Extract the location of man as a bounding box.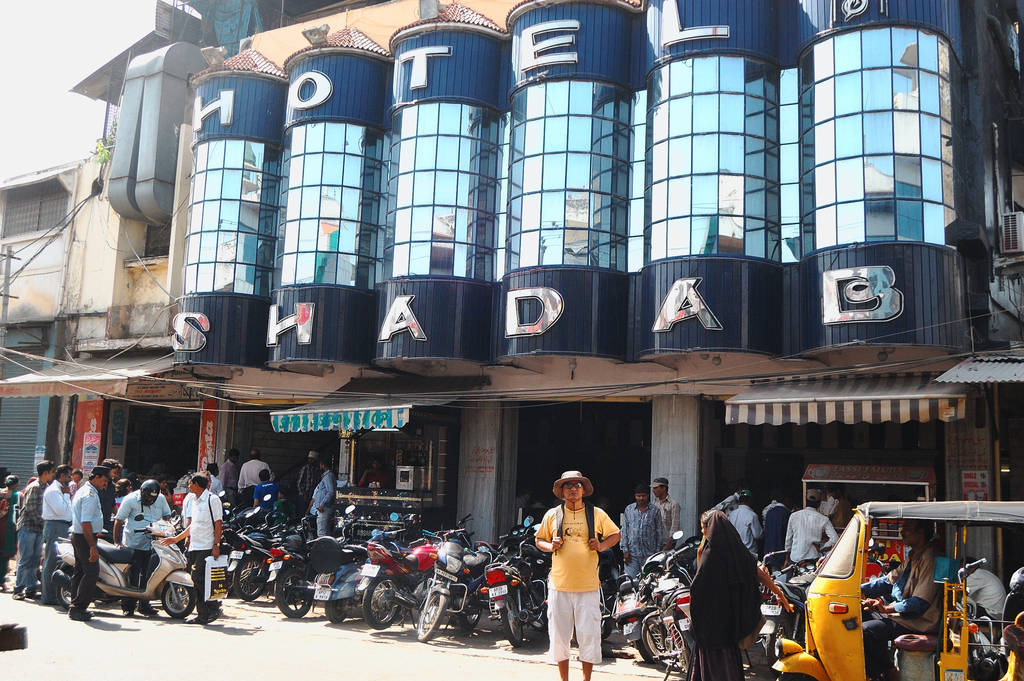
BBox(13, 460, 56, 600).
